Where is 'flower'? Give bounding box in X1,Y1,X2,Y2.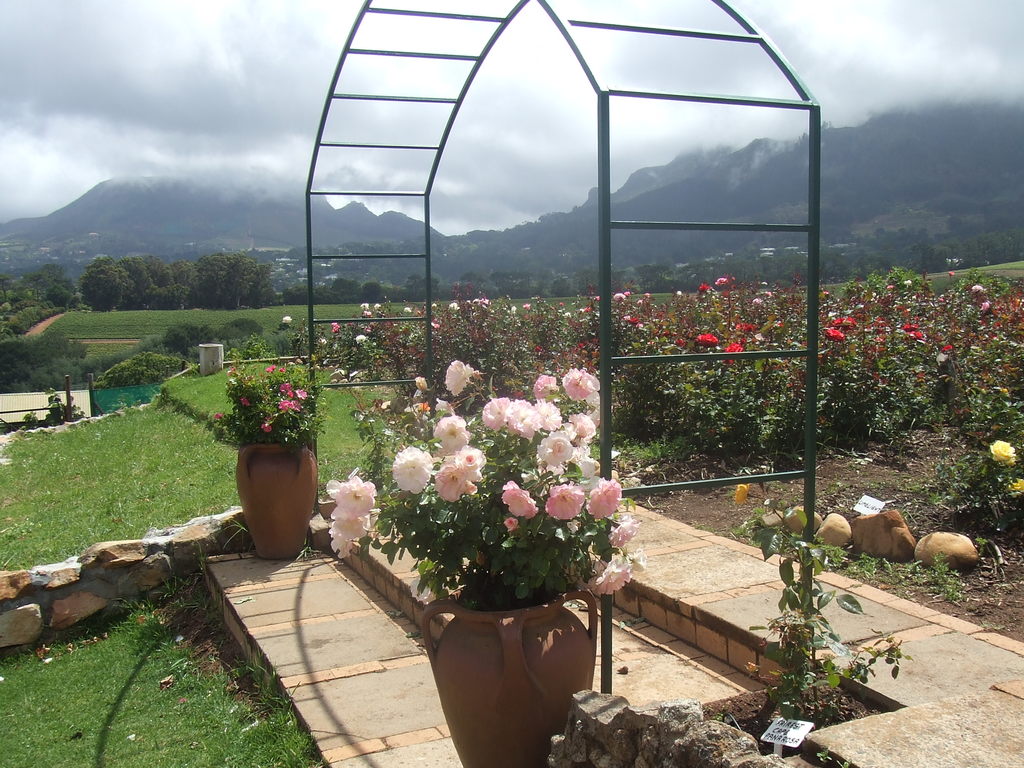
981,303,989,309.
